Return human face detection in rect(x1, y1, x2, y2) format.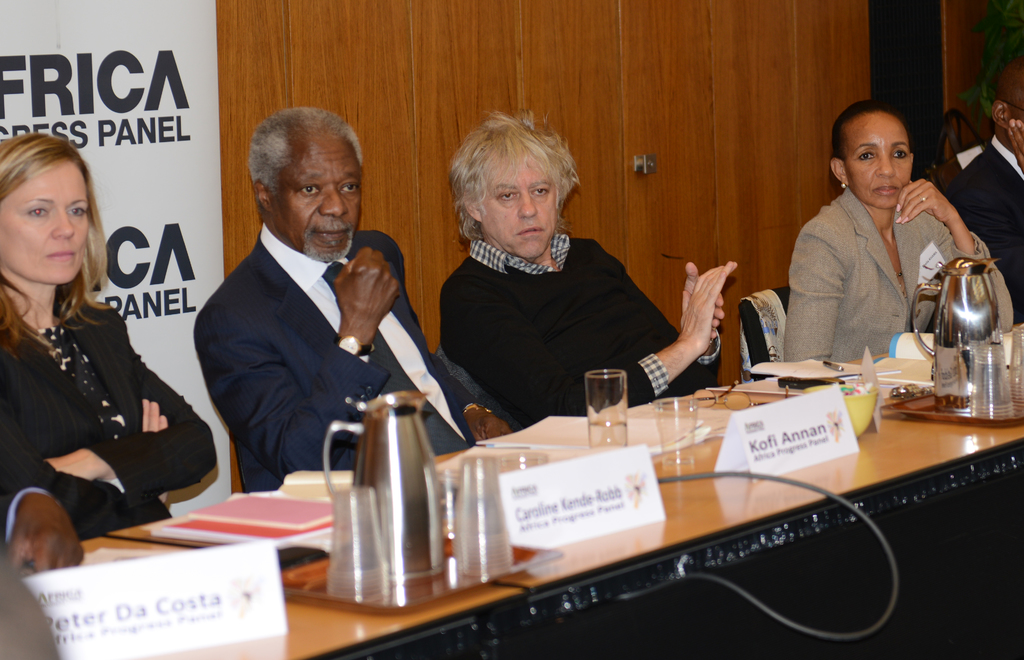
rect(481, 148, 558, 261).
